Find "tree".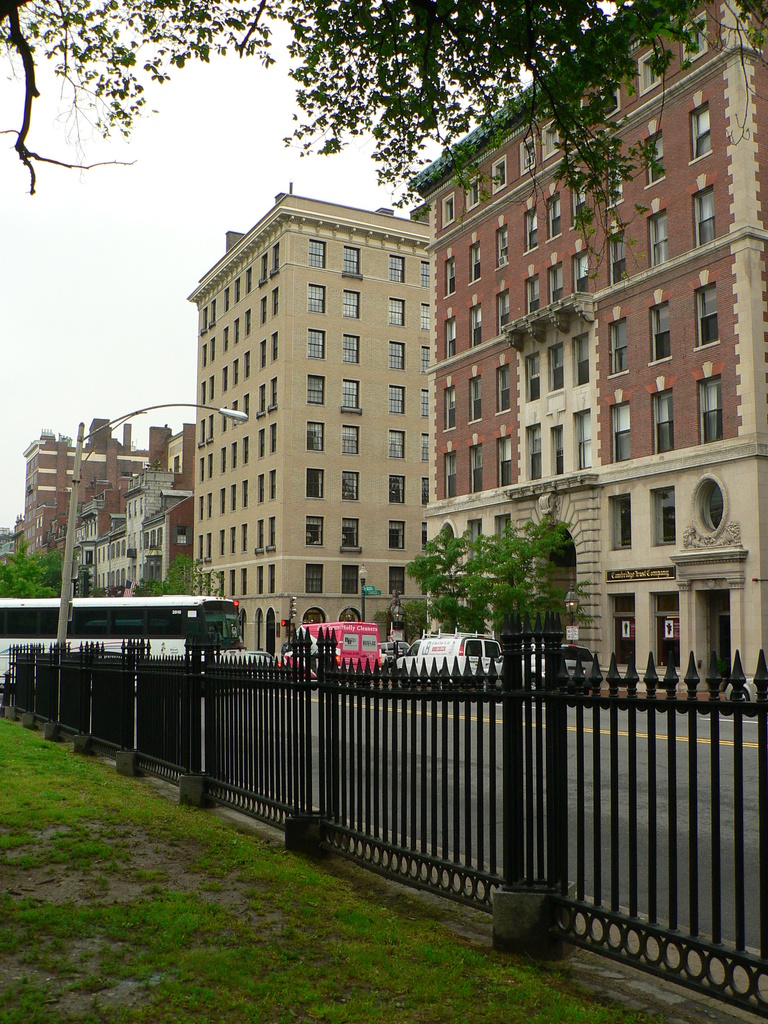
bbox=[401, 515, 563, 646].
